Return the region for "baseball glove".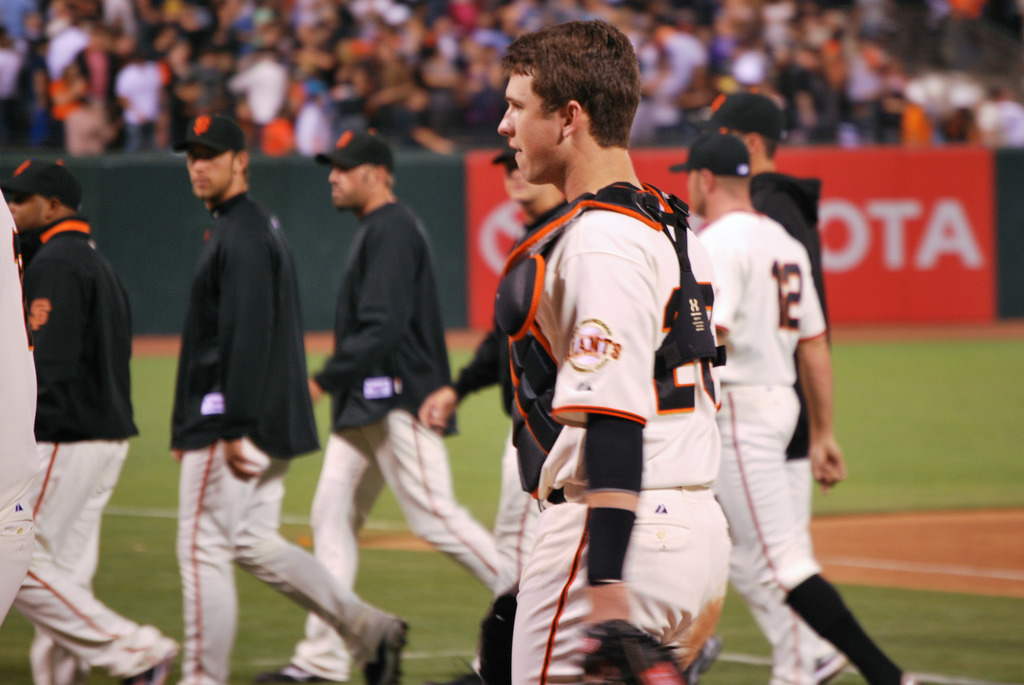
572,616,692,684.
